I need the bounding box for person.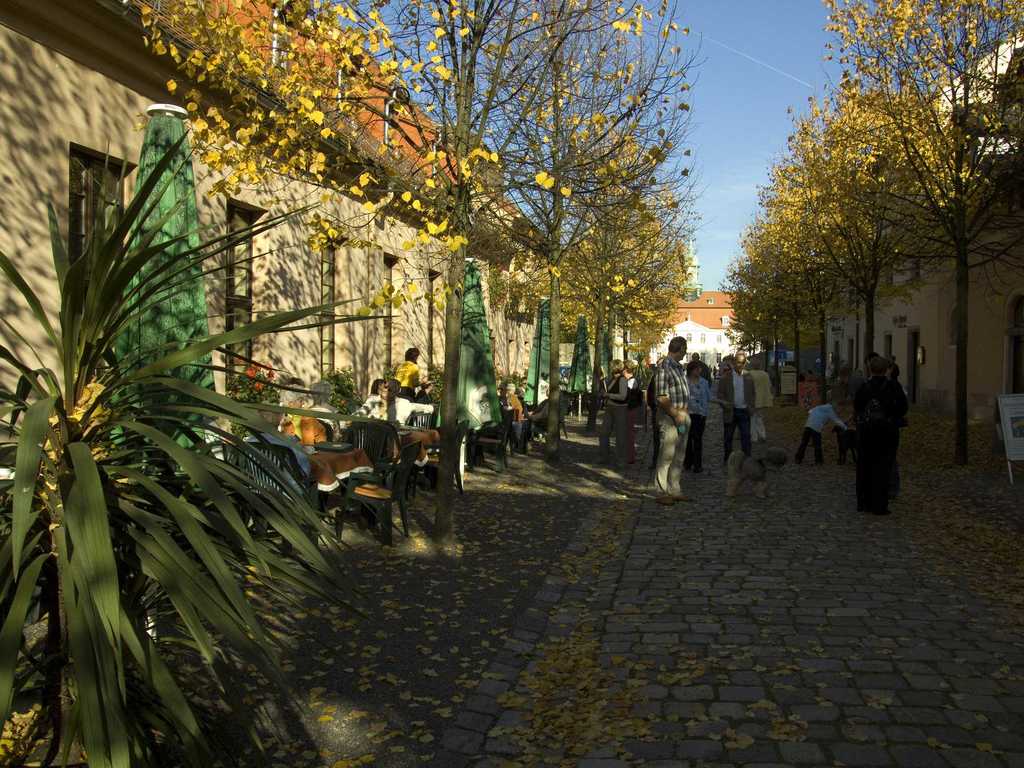
Here it is: region(625, 355, 639, 457).
